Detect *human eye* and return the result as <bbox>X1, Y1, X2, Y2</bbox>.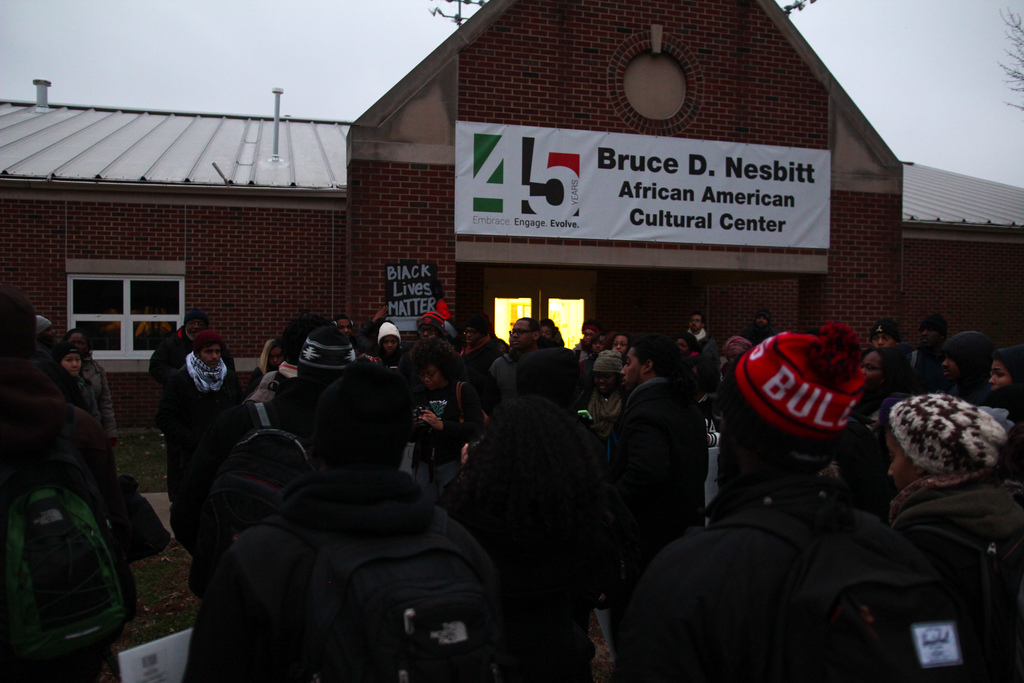
<bbox>996, 371, 1005, 377</bbox>.
